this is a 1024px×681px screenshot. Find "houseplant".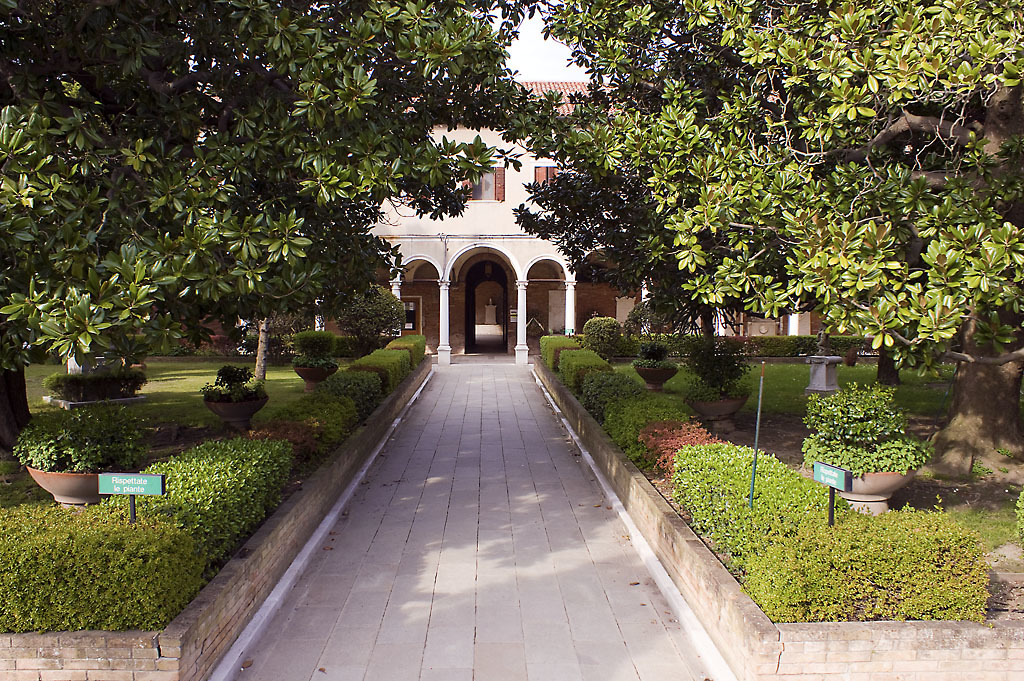
Bounding box: crop(678, 331, 753, 436).
